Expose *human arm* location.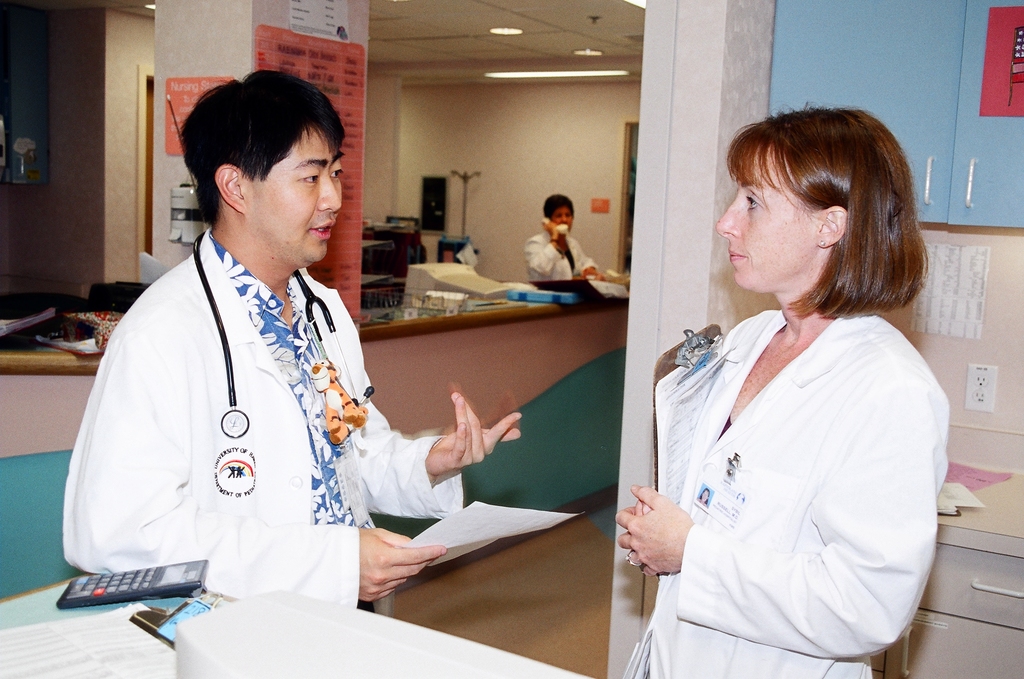
Exposed at <region>612, 354, 920, 648</region>.
